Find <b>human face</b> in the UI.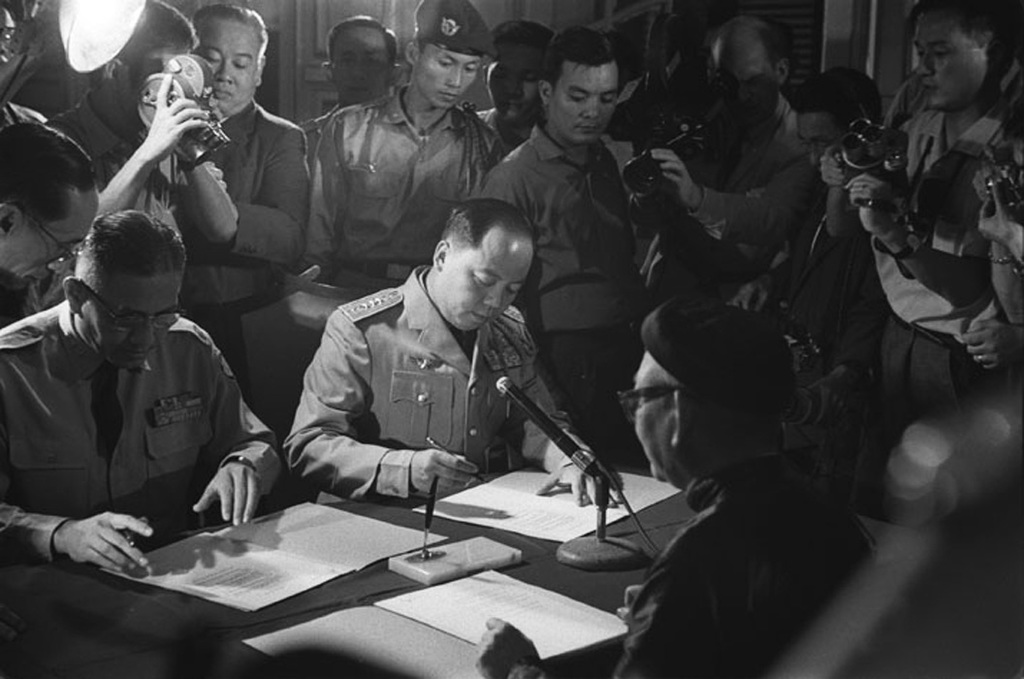
UI element at (x1=0, y1=190, x2=102, y2=291).
